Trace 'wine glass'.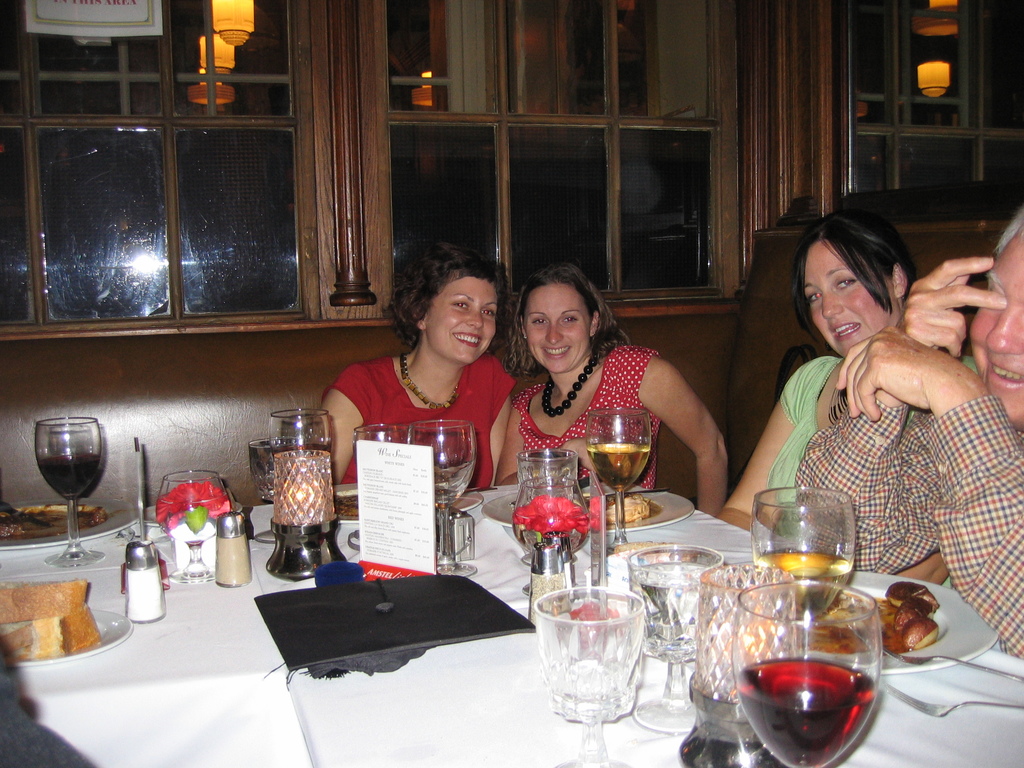
Traced to 753 486 856 623.
